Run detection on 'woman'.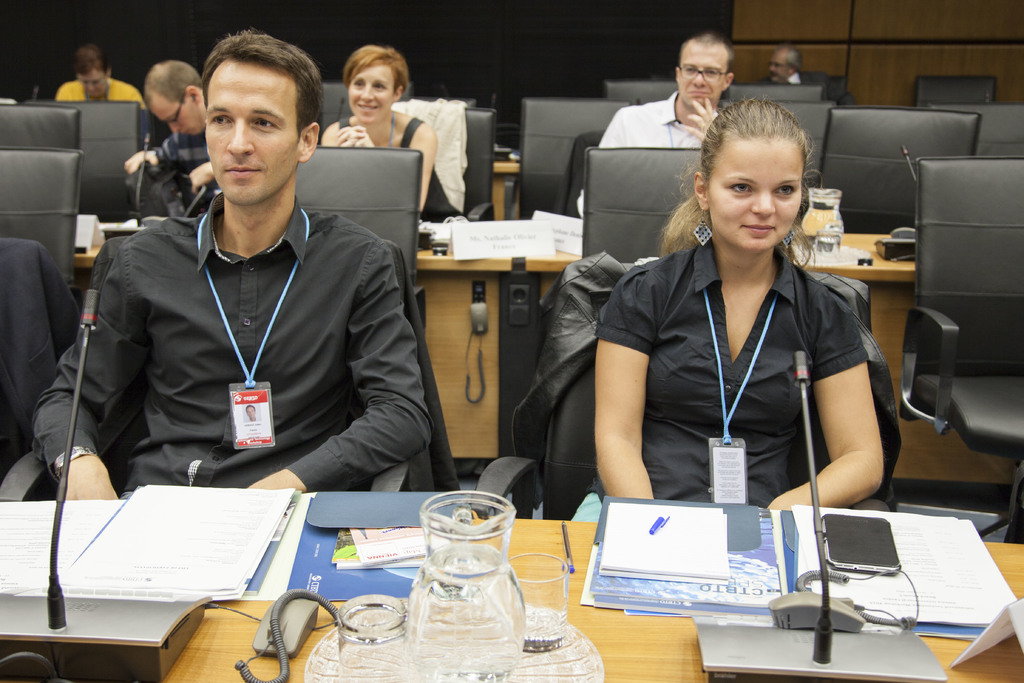
Result: crop(584, 92, 886, 558).
